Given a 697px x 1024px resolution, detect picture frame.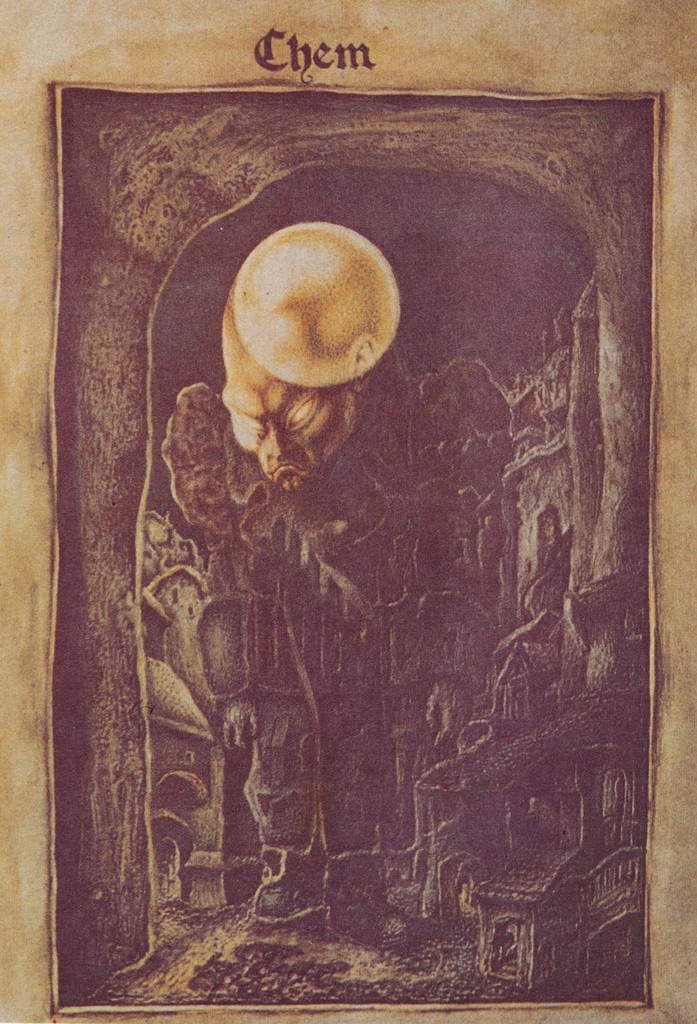
0,4,696,1023.
